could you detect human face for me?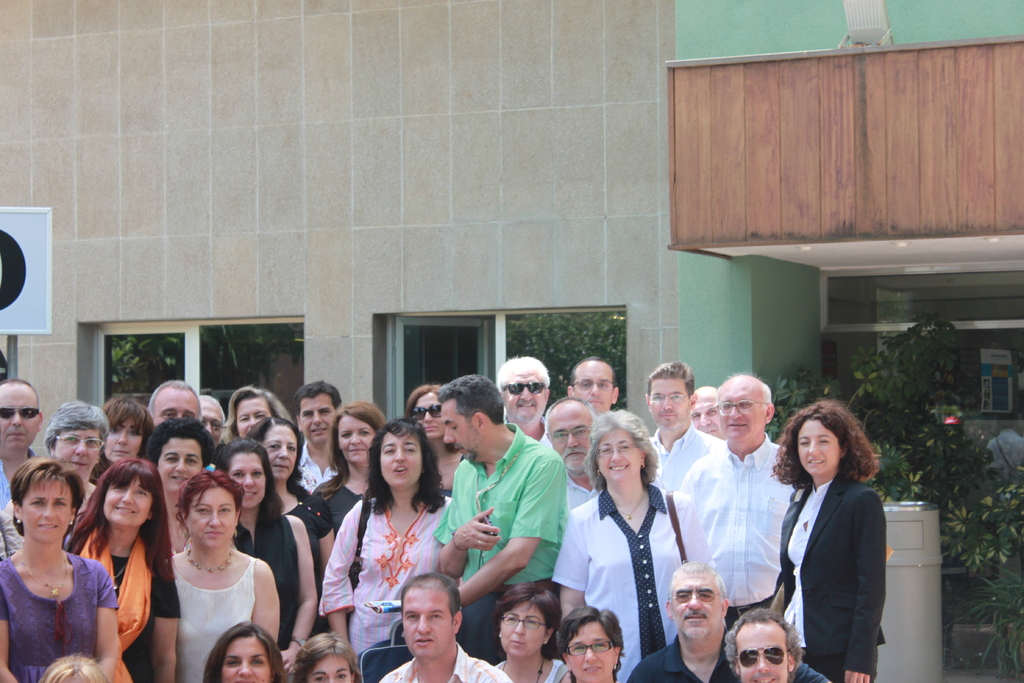
Detection result: 230,450,270,513.
